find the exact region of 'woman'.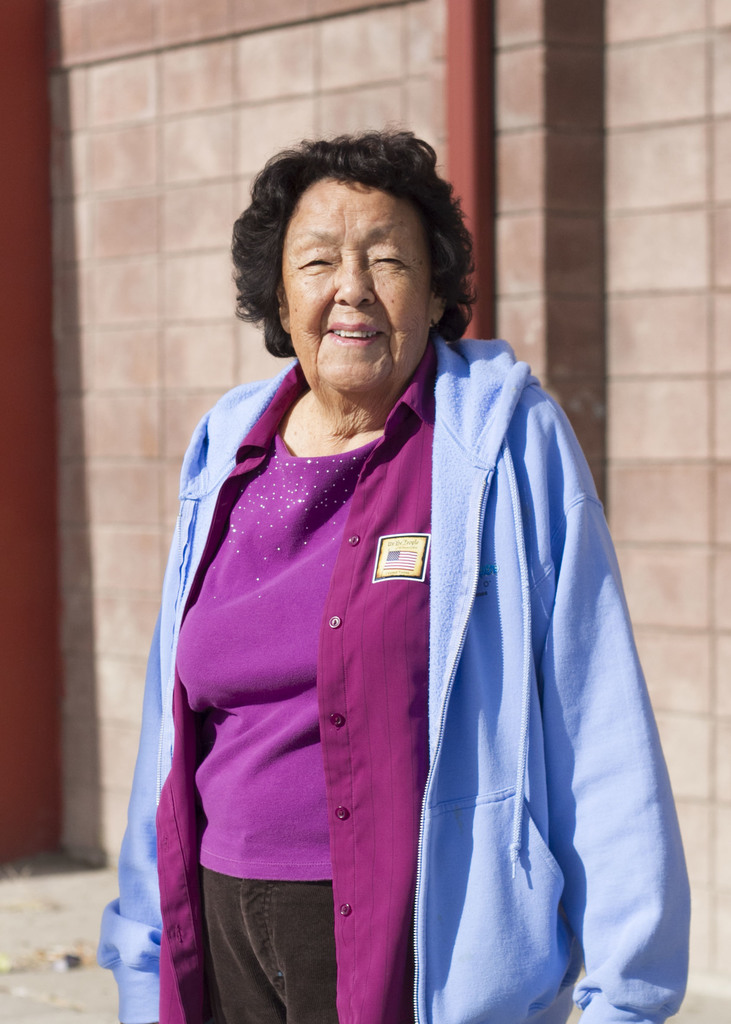
Exact region: {"x1": 102, "y1": 143, "x2": 658, "y2": 1015}.
